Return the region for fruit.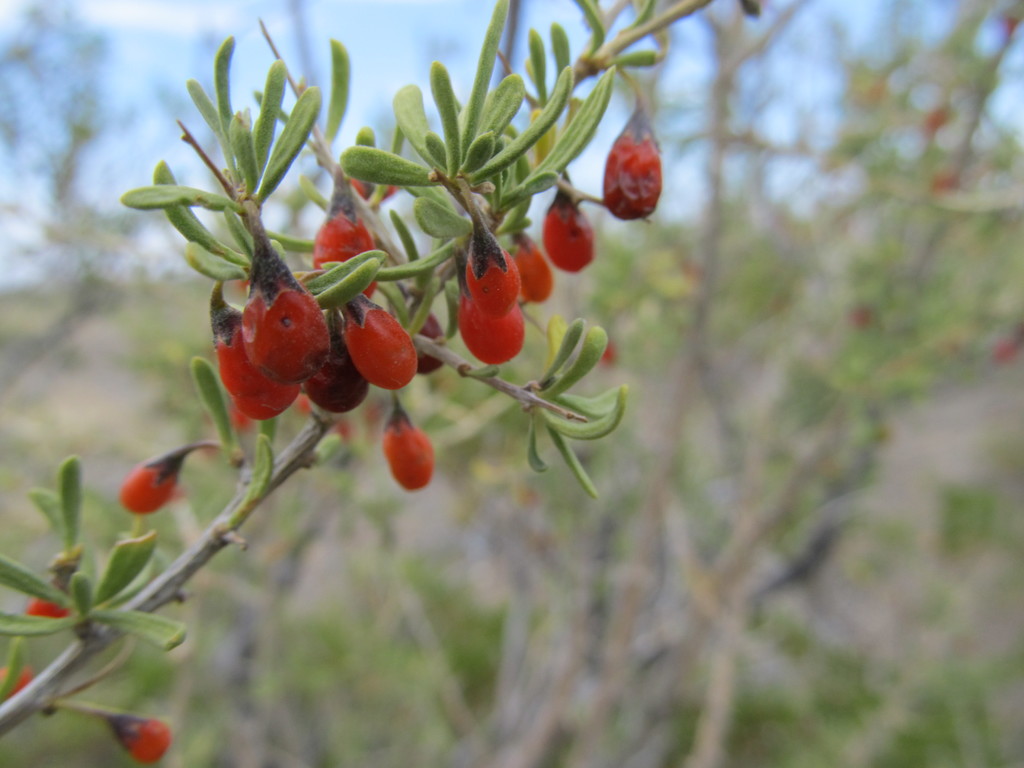
584,128,662,216.
